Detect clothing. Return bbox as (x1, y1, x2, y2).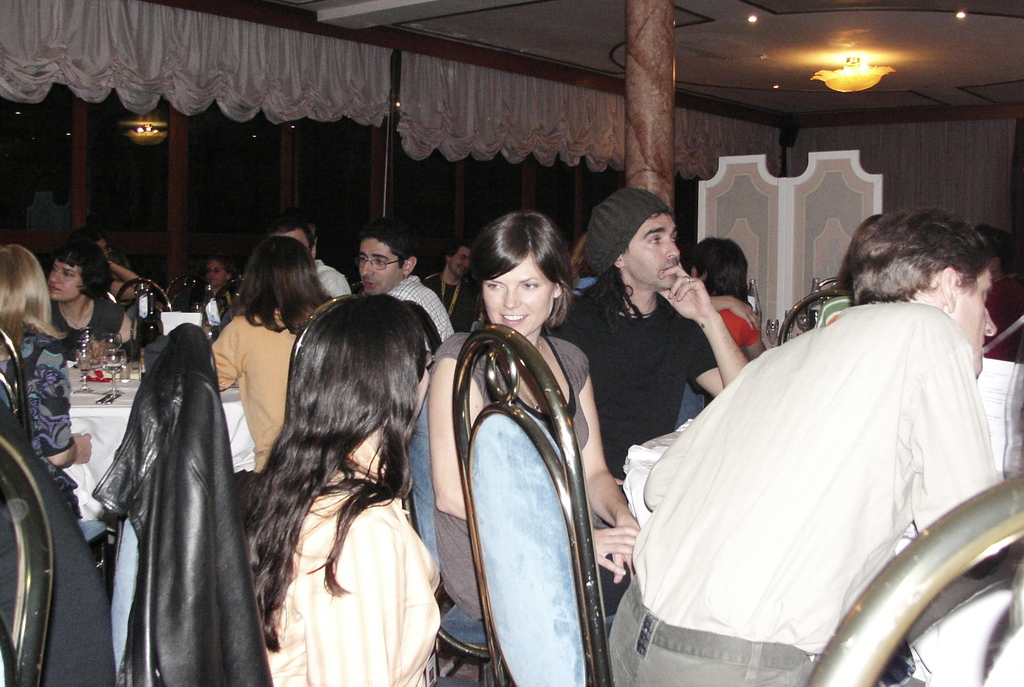
(424, 323, 601, 657).
